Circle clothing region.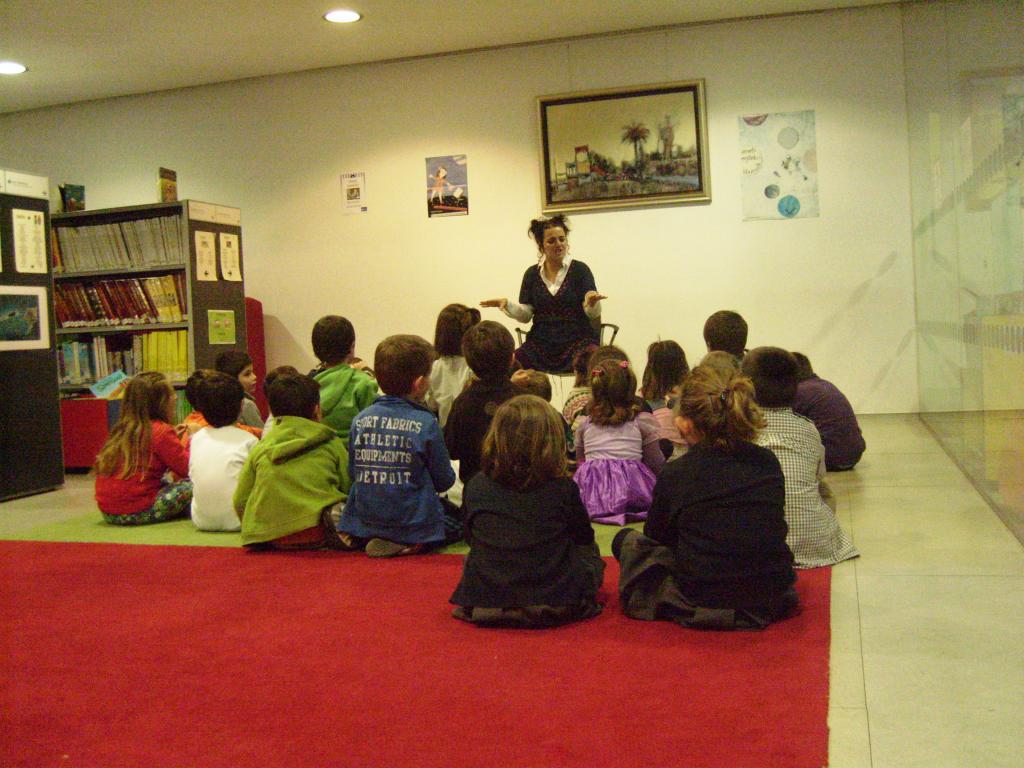
Region: [left=311, top=354, right=388, bottom=437].
